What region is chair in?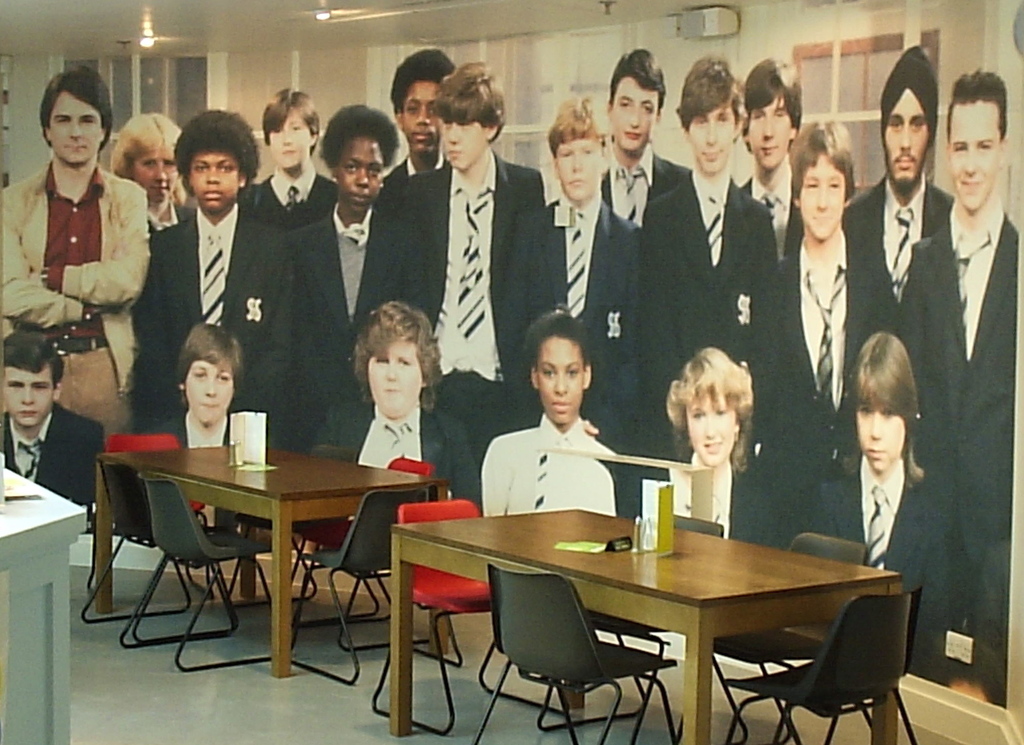
660, 531, 861, 656.
